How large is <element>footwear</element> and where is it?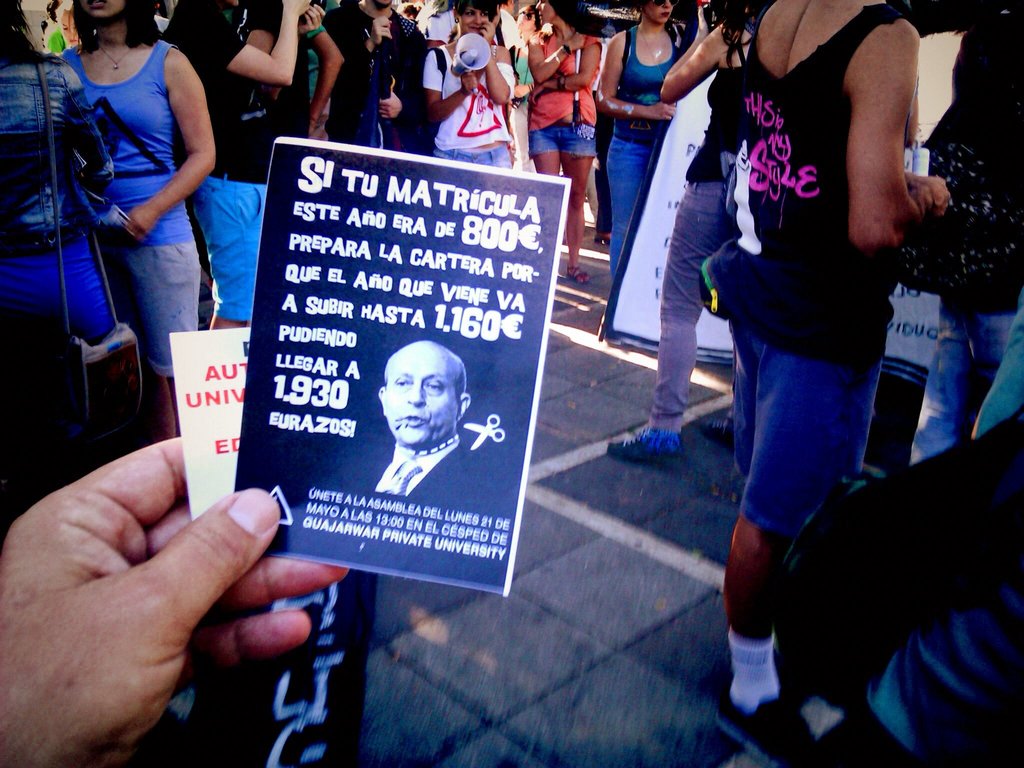
Bounding box: (left=567, top=262, right=587, bottom=291).
